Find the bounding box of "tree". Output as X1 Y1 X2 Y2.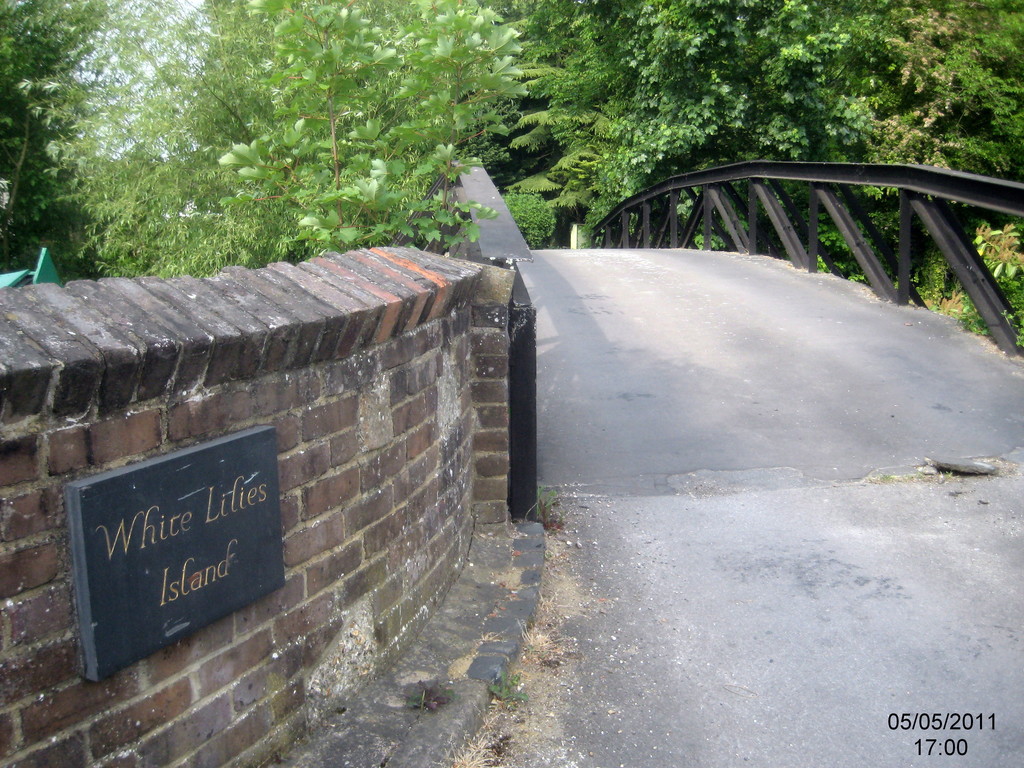
637 0 856 260.
